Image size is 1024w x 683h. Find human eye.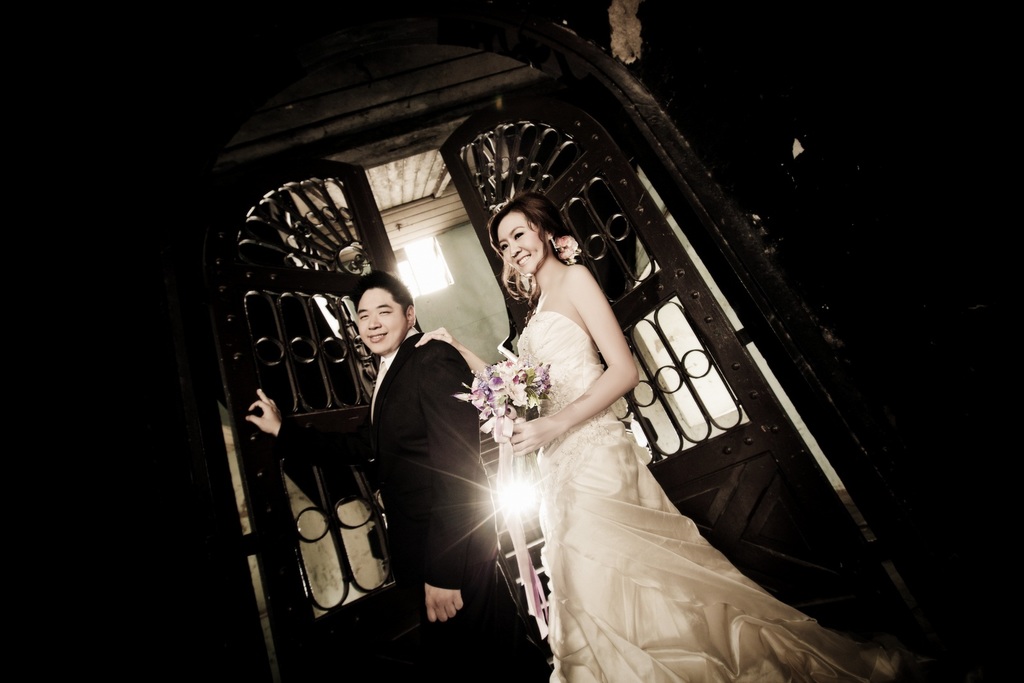
pyautogui.locateOnScreen(496, 243, 509, 252).
